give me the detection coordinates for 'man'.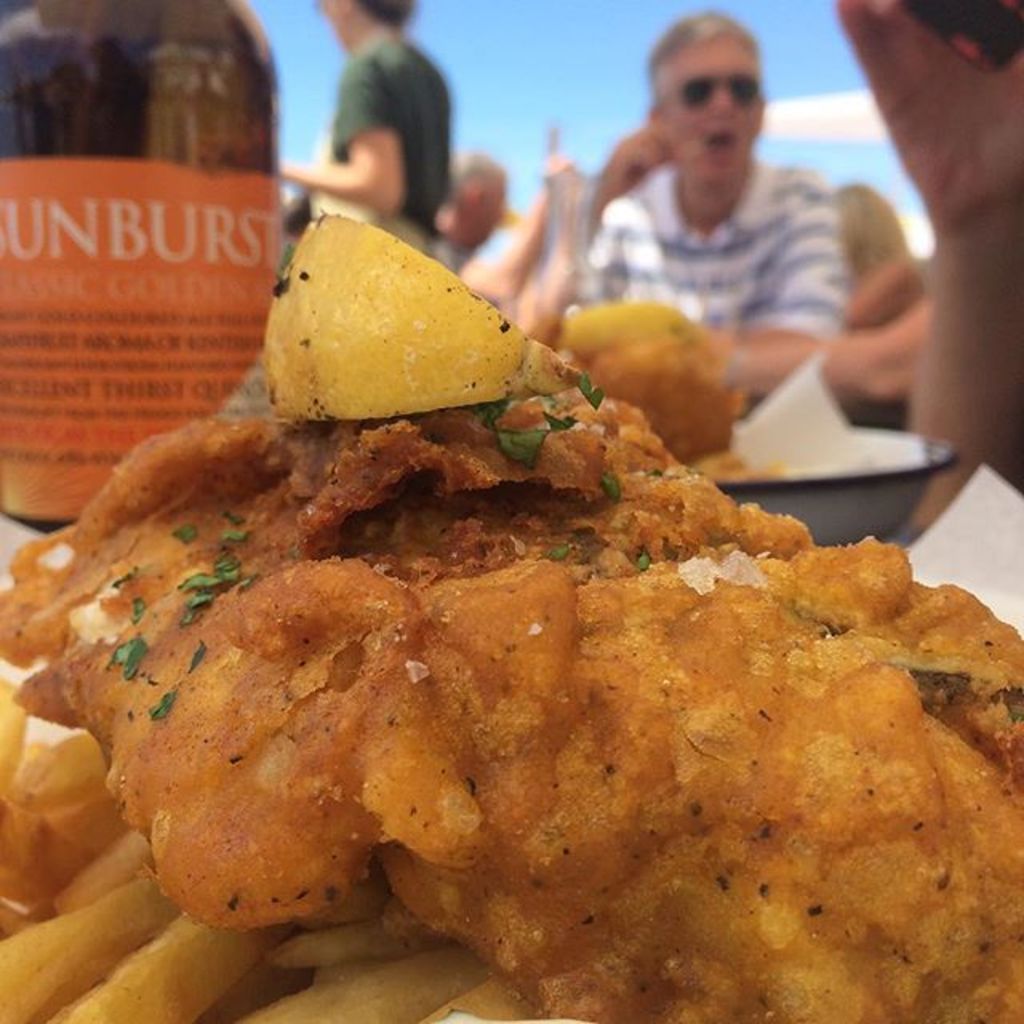
l=278, t=0, r=451, b=254.
